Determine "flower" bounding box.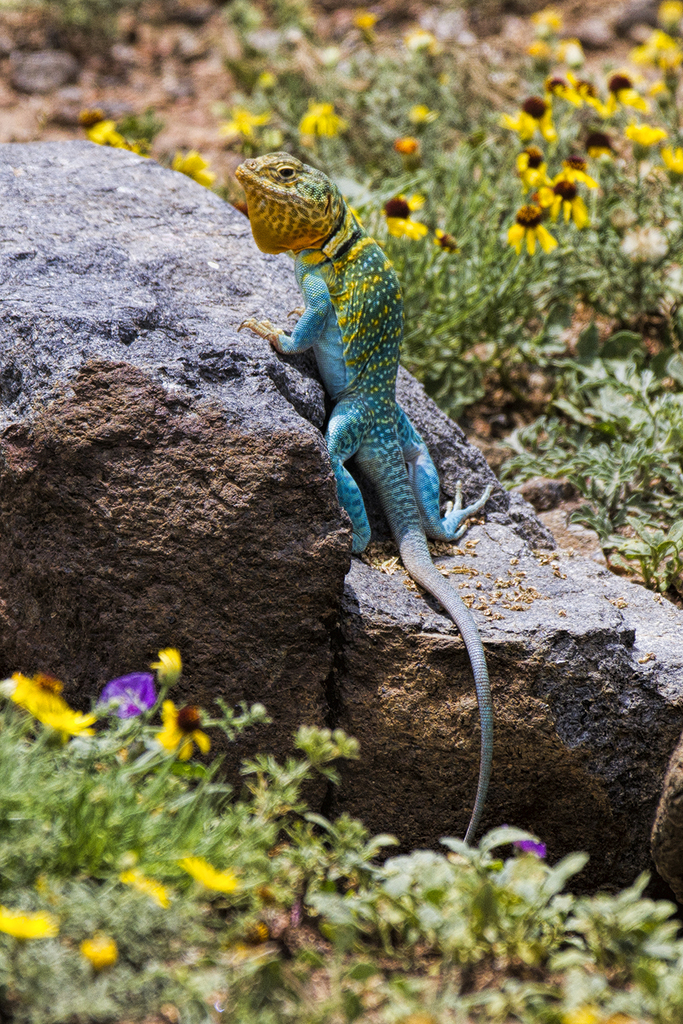
Determined: box=[181, 850, 239, 896].
